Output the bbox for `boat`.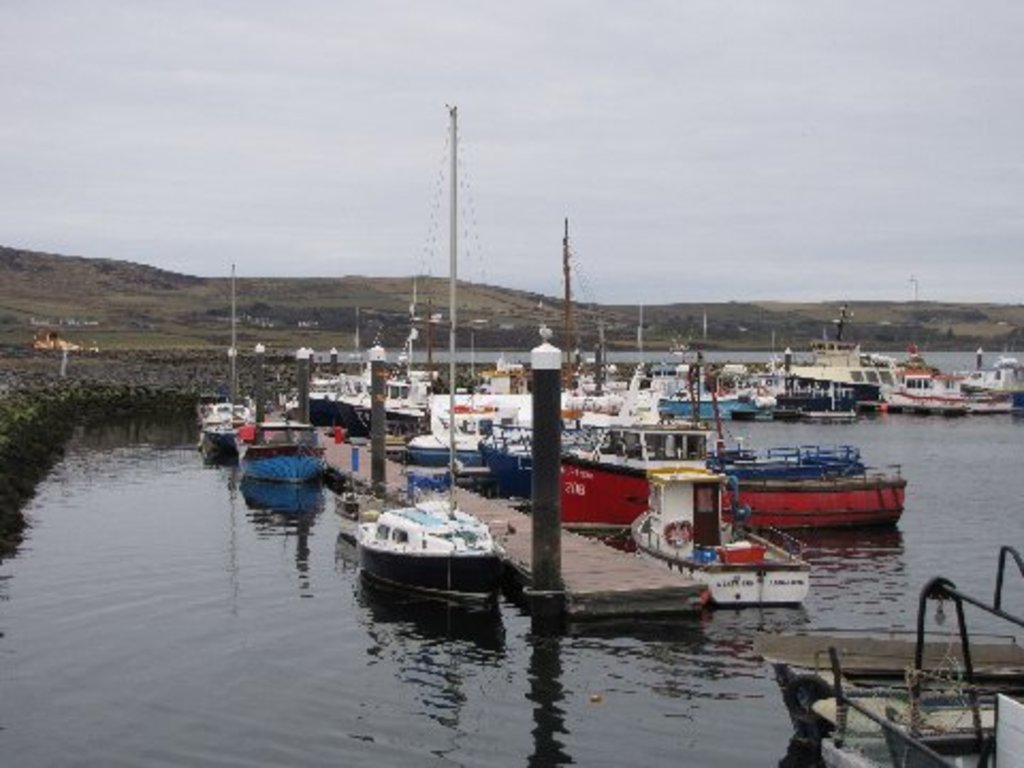
(887, 356, 971, 414).
